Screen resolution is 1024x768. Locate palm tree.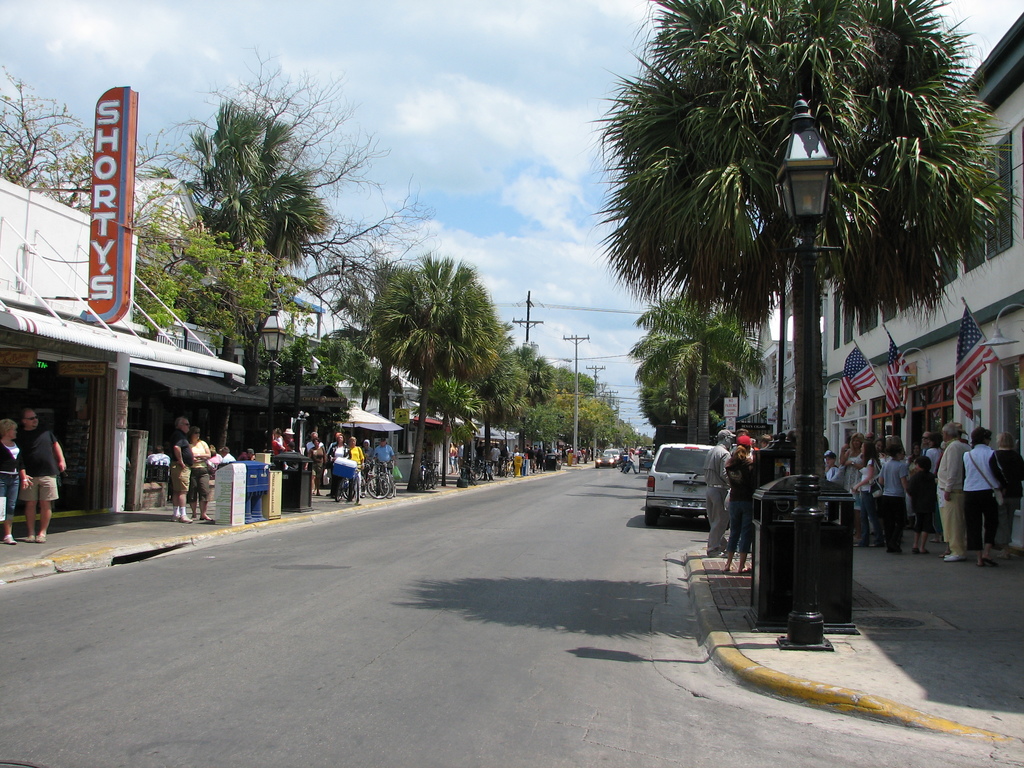
x1=191, y1=93, x2=312, y2=429.
